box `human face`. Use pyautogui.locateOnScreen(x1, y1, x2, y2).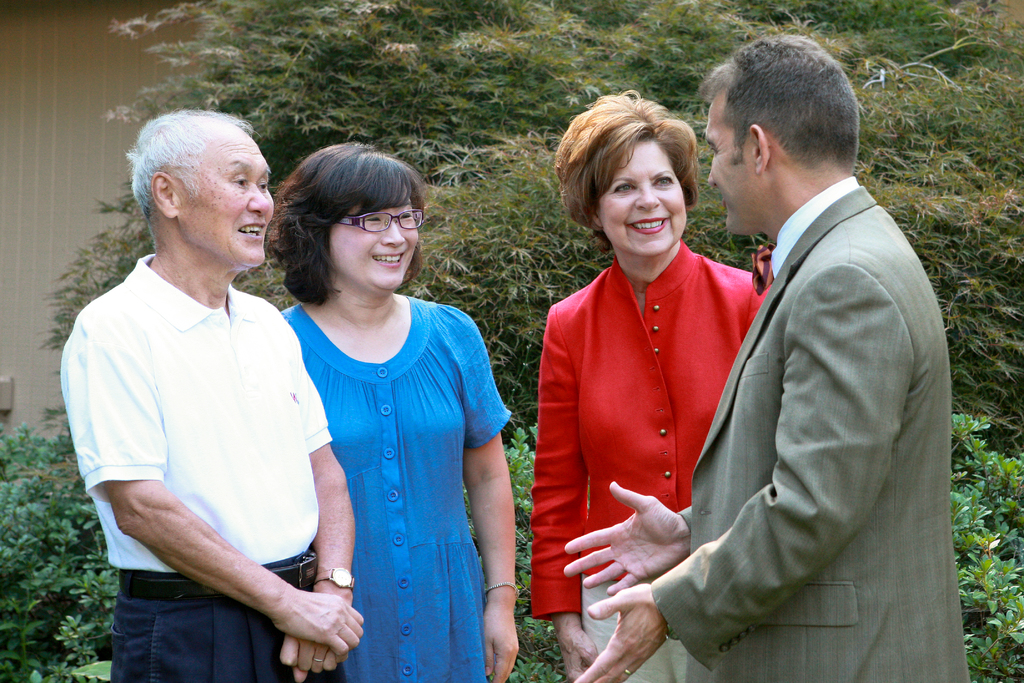
pyautogui.locateOnScreen(598, 143, 689, 259).
